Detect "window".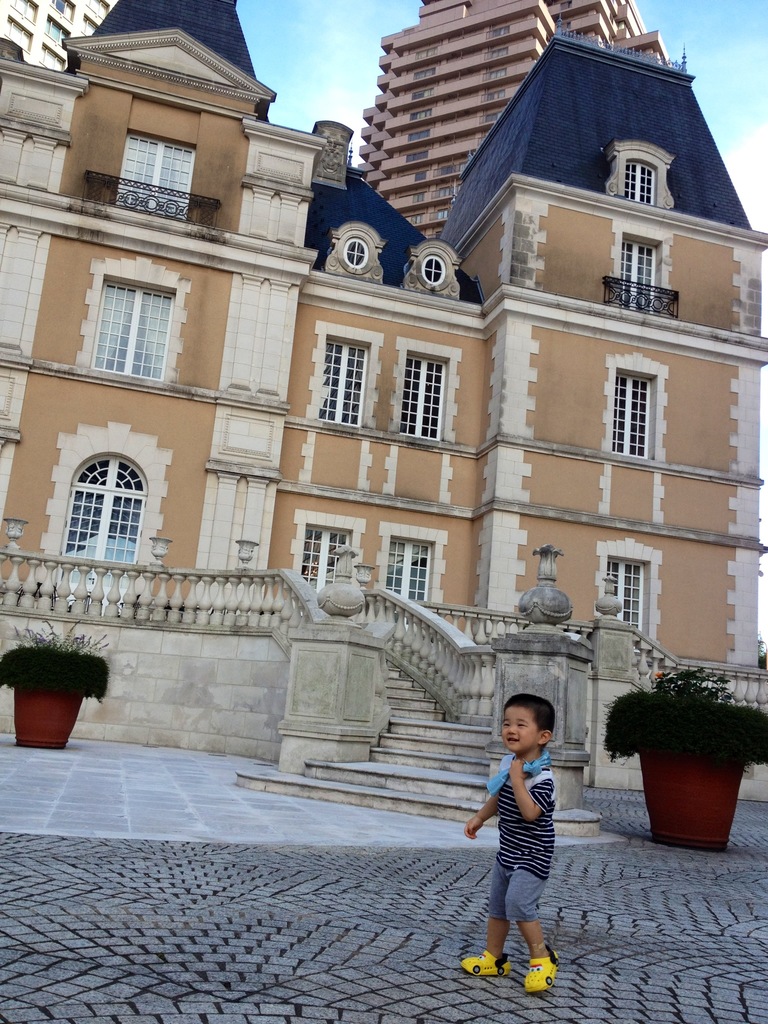
Detected at {"left": 625, "top": 237, "right": 655, "bottom": 307}.
